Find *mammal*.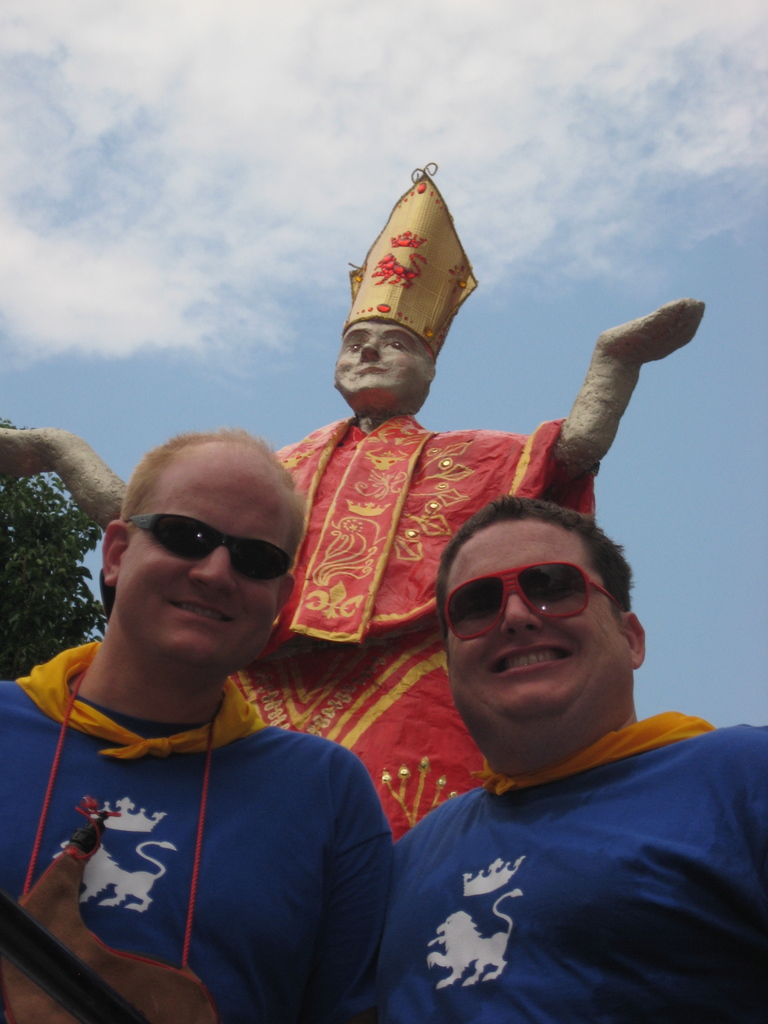
box(0, 302, 709, 827).
